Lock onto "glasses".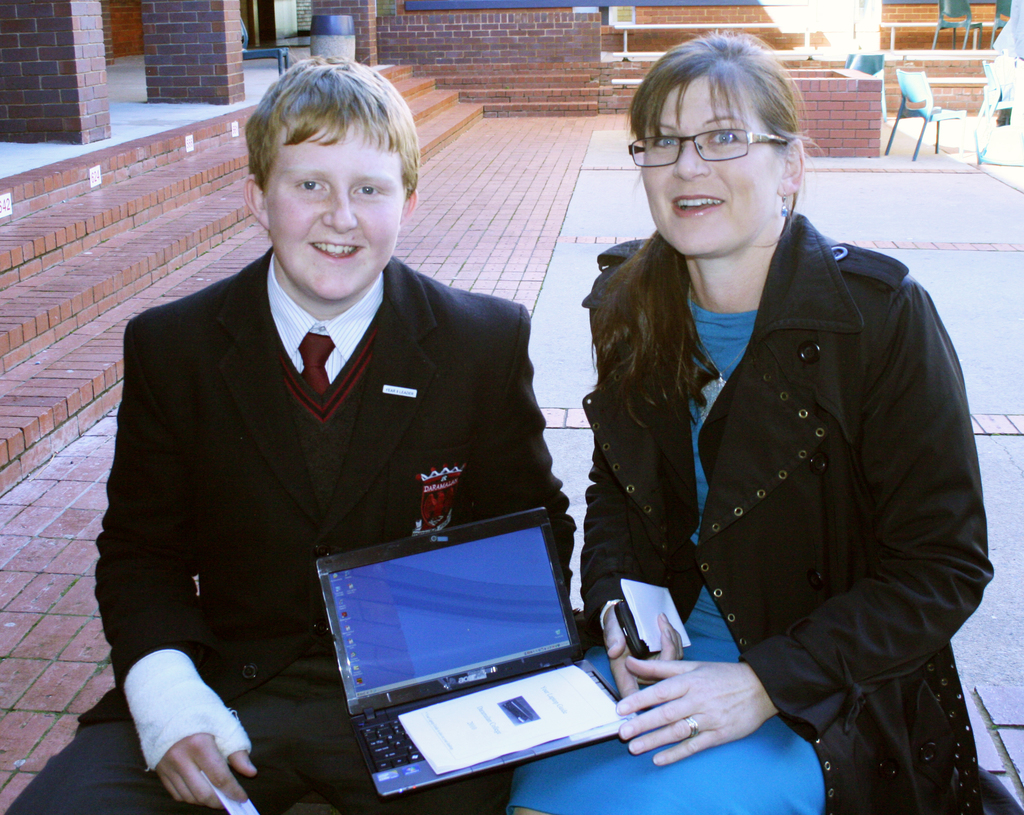
Locked: locate(630, 128, 784, 168).
